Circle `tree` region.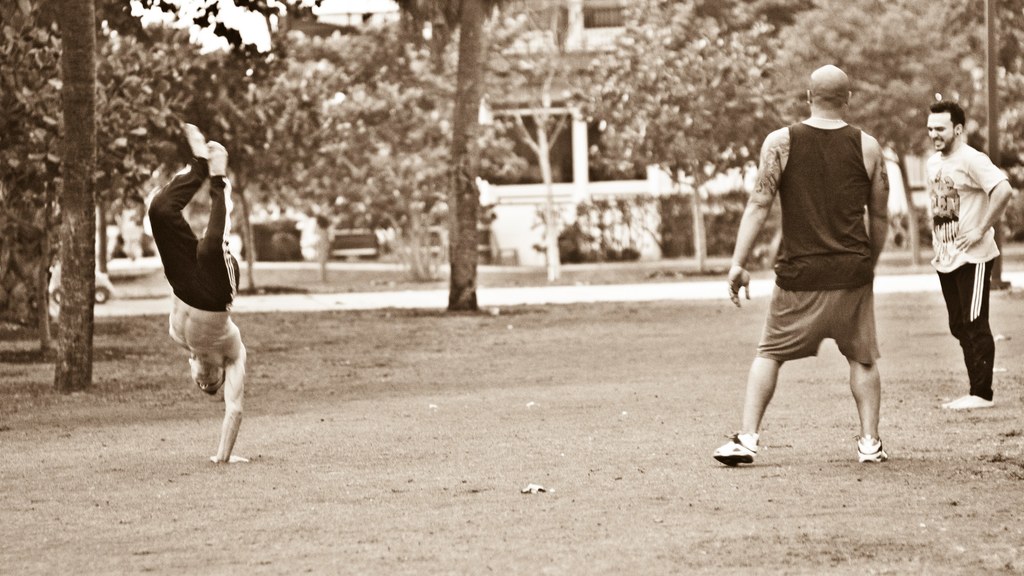
Region: Rect(138, 37, 359, 277).
